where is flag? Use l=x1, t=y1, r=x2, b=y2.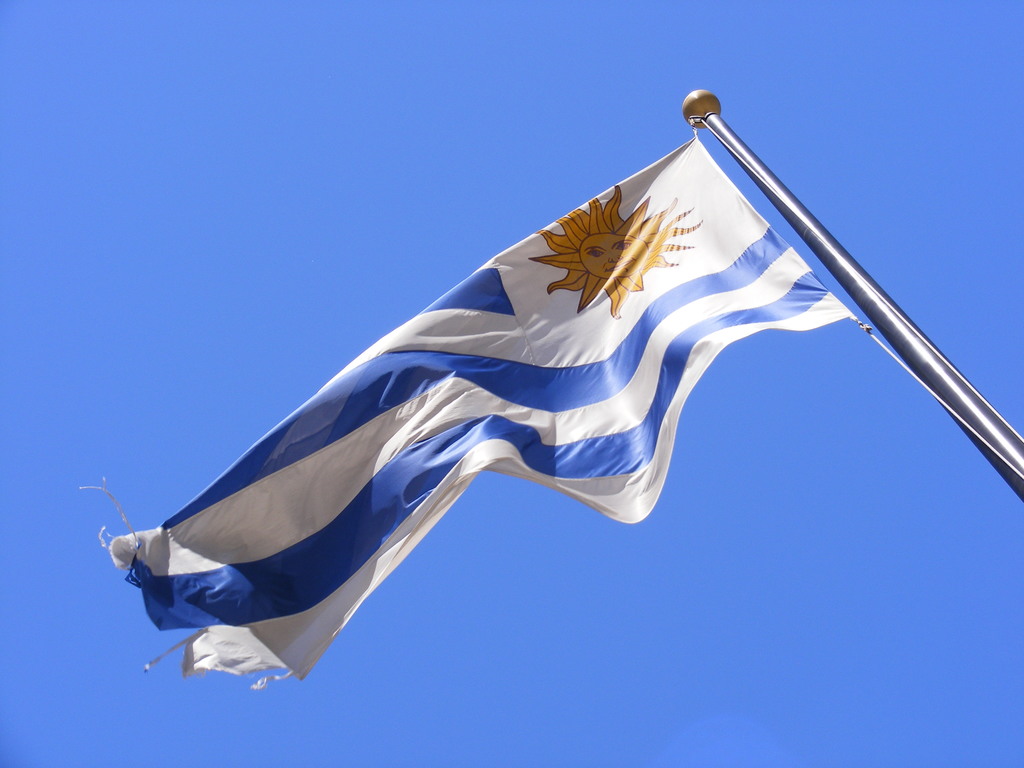
l=113, t=184, r=833, b=684.
